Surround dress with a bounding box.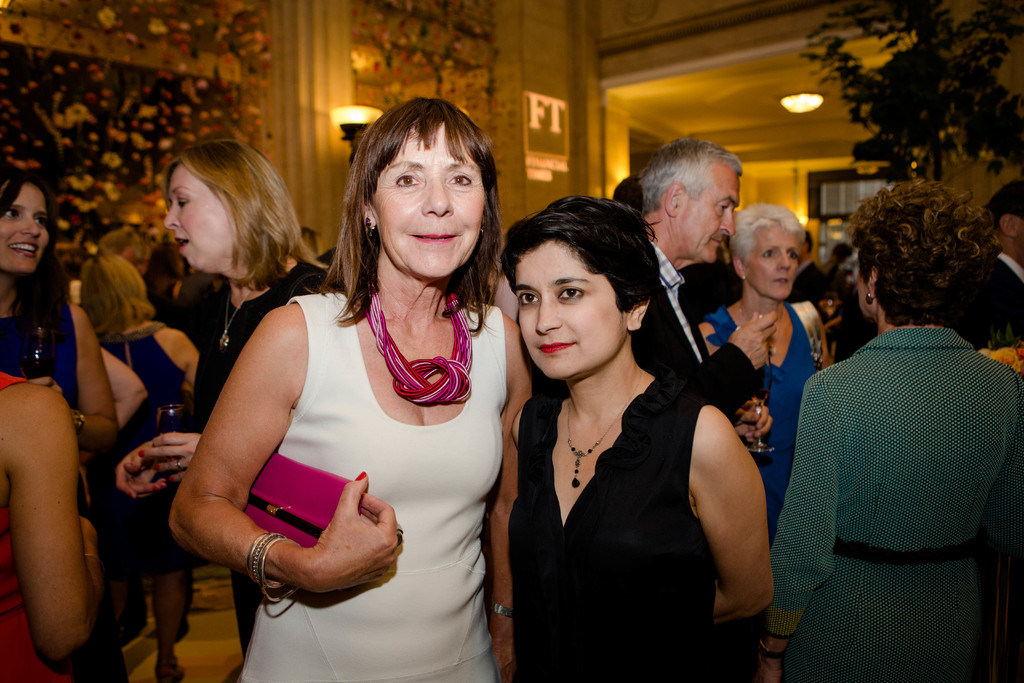
[x1=169, y1=264, x2=333, y2=654].
